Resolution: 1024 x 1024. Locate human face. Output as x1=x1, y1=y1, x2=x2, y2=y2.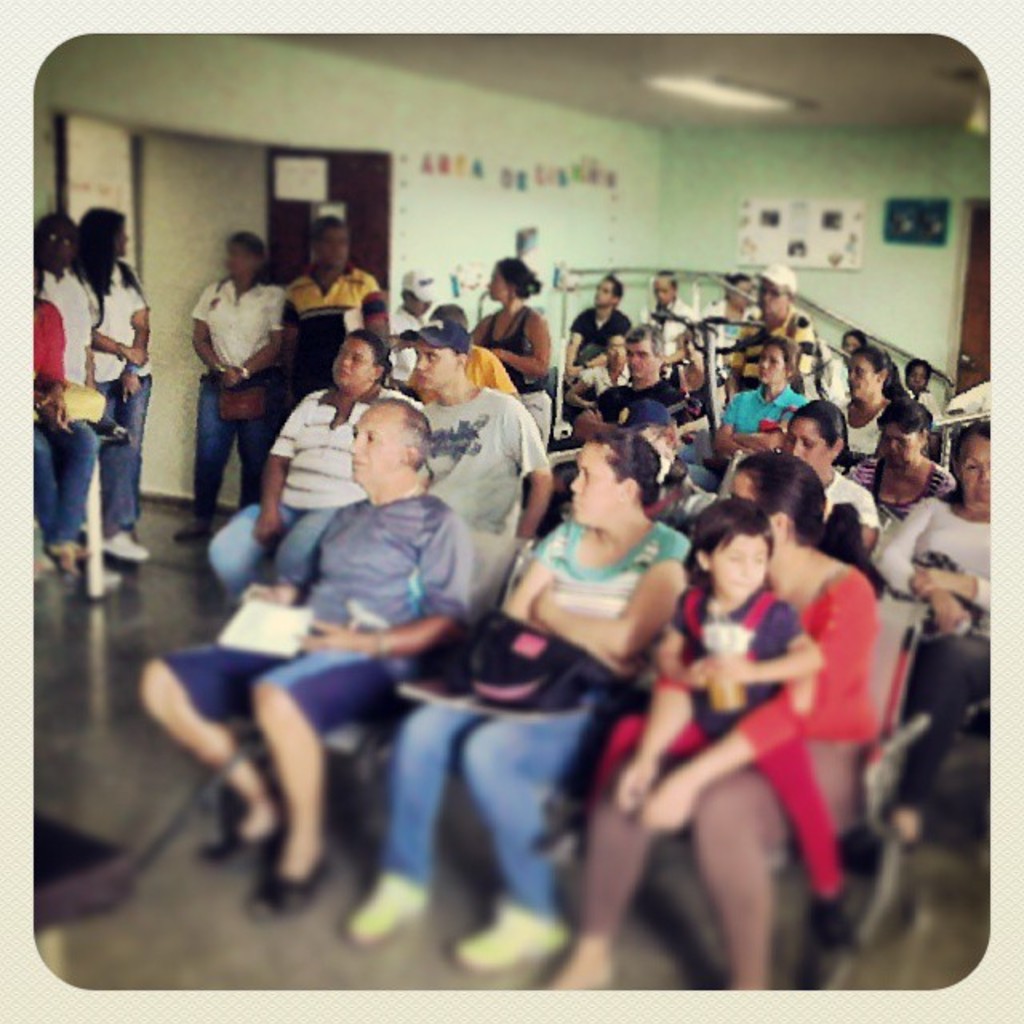
x1=333, y1=336, x2=373, y2=390.
